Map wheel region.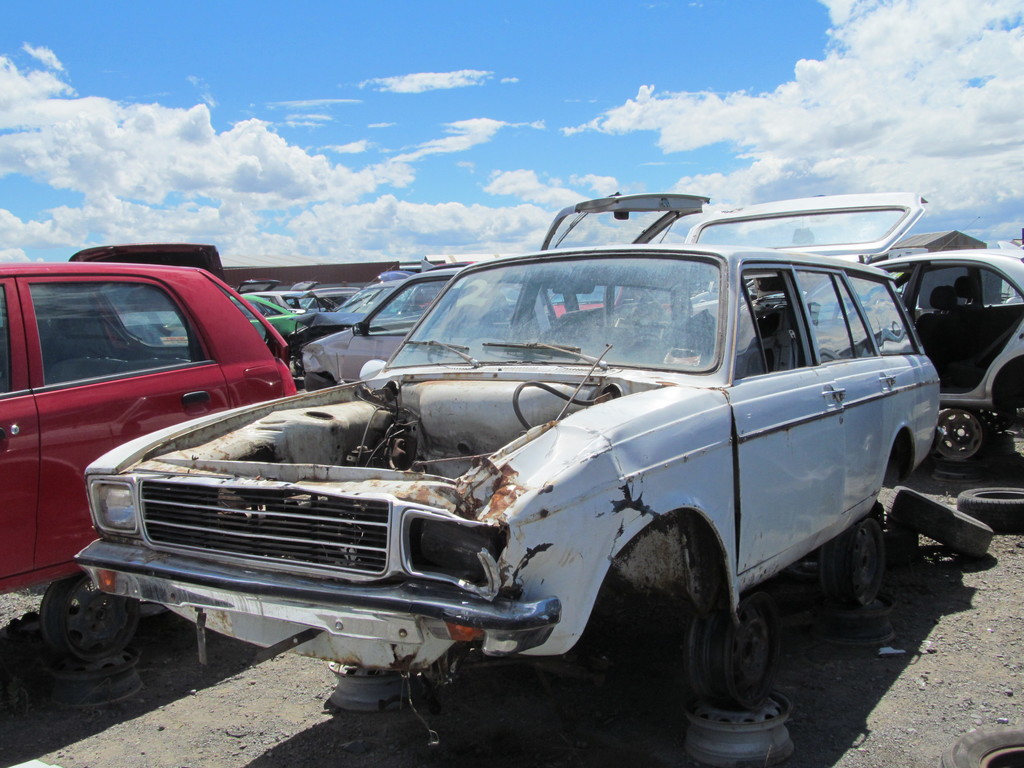
Mapped to left=938, top=720, right=1023, bottom=767.
